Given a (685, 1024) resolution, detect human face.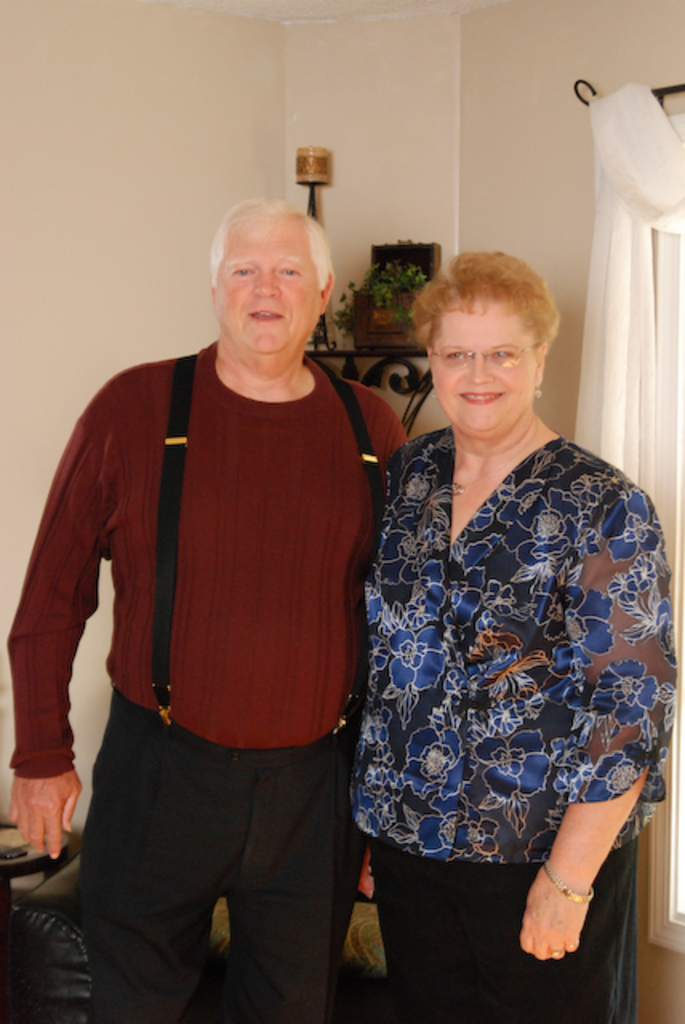
426,299,525,434.
